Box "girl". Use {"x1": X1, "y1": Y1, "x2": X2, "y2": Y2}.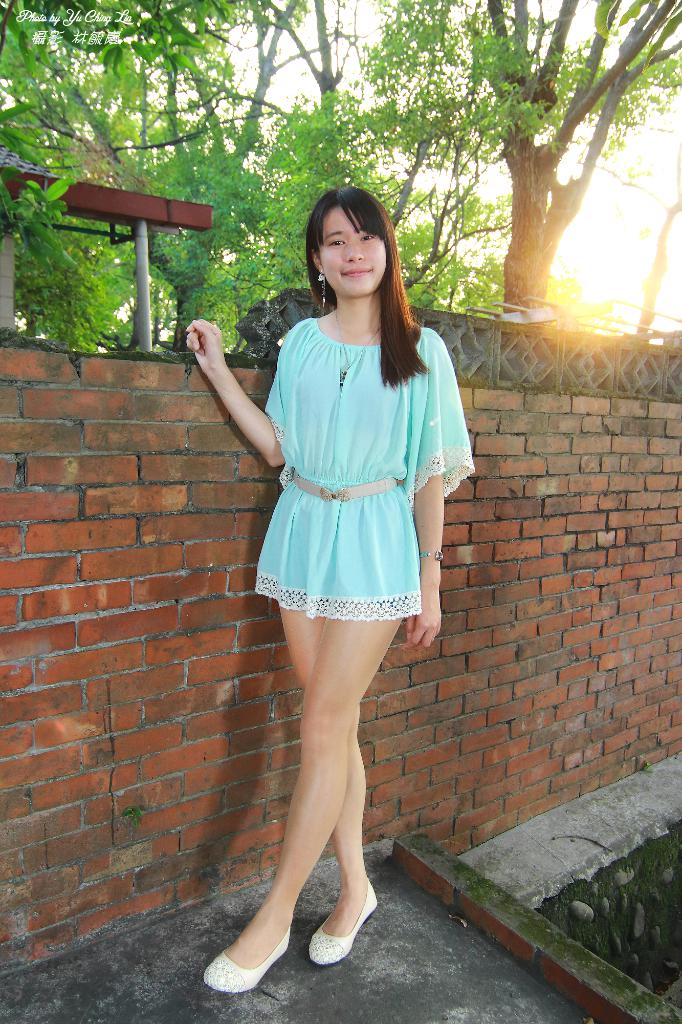
{"x1": 177, "y1": 175, "x2": 485, "y2": 995}.
